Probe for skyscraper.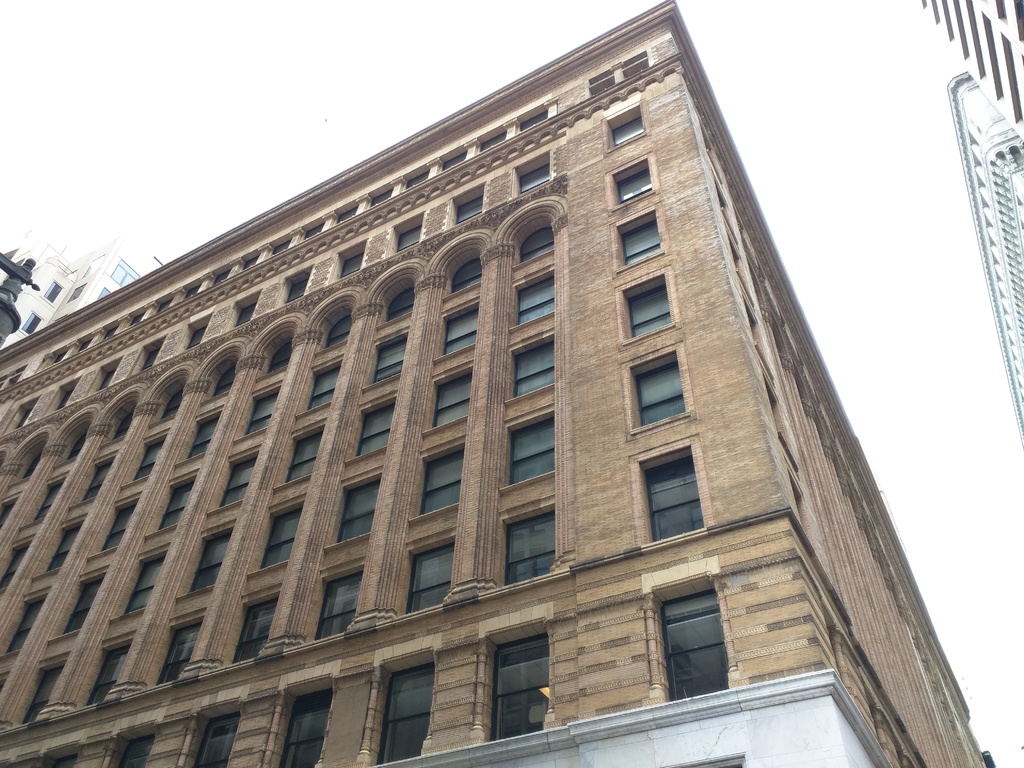
Probe result: (x1=0, y1=0, x2=996, y2=767).
